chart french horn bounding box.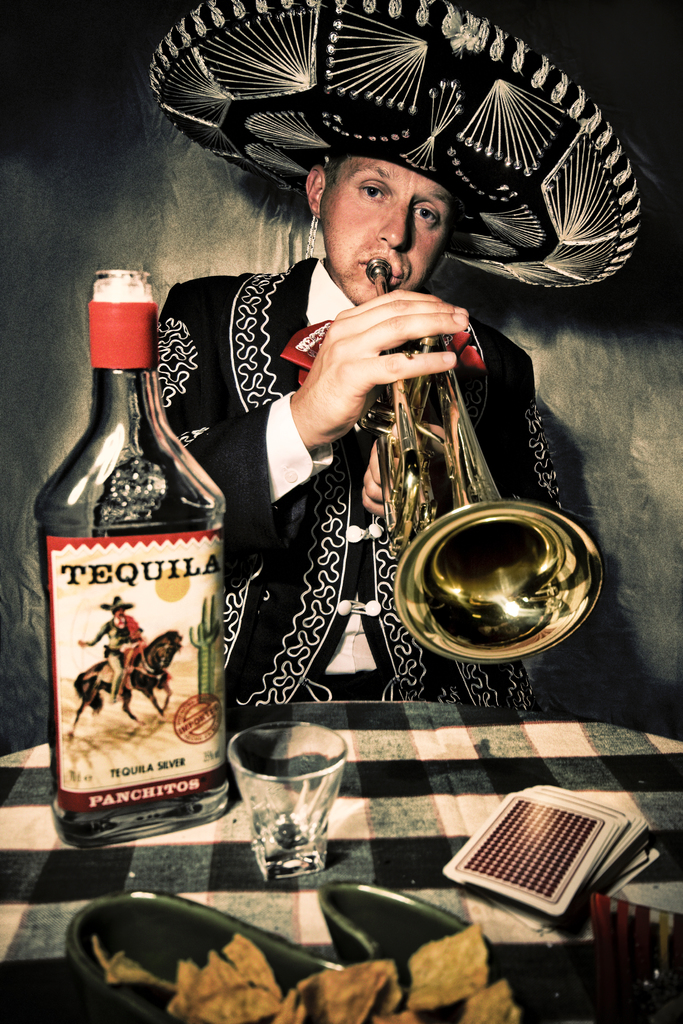
Charted: x1=372 y1=262 x2=642 y2=669.
